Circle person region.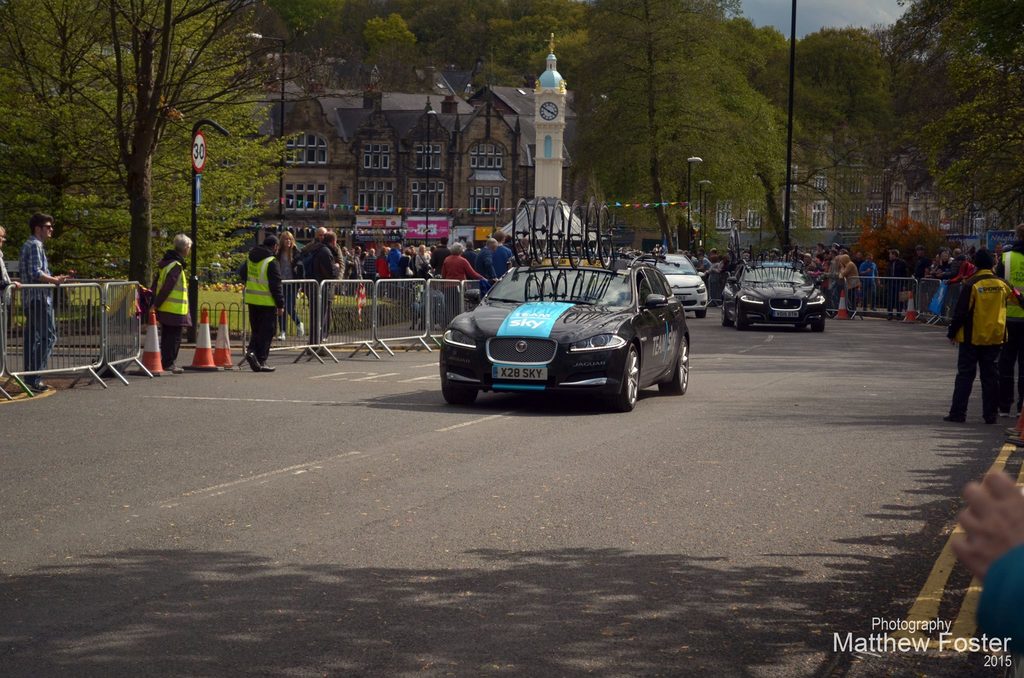
Region: 945,234,1015,425.
